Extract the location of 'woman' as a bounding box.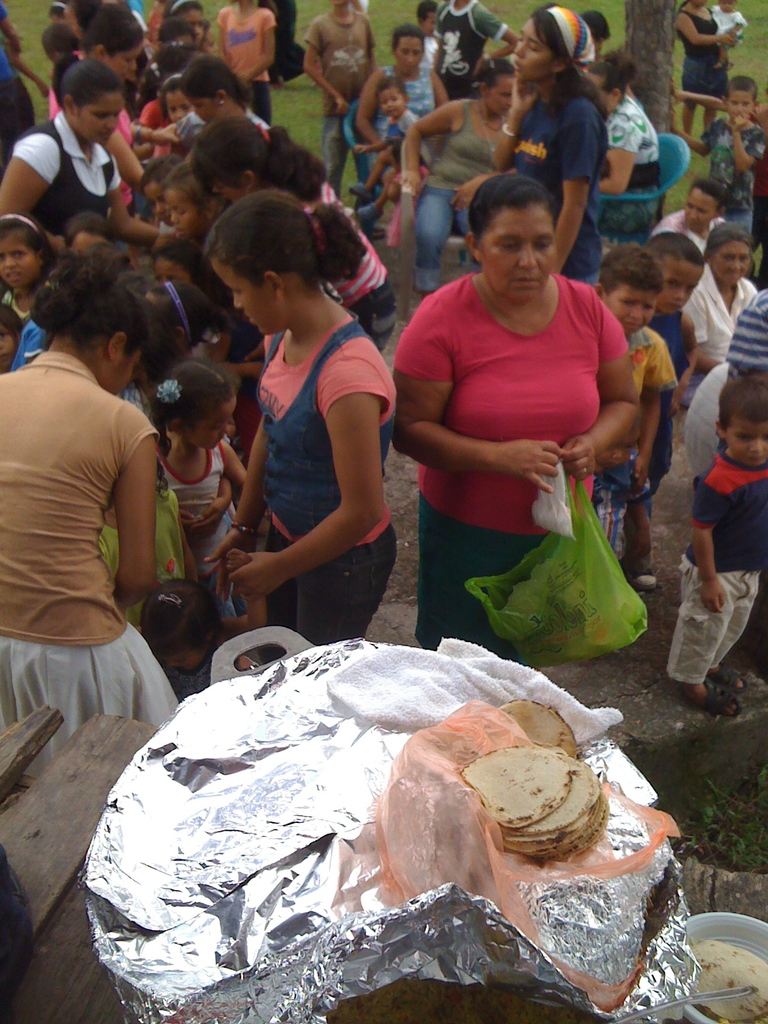
196 188 401 664.
